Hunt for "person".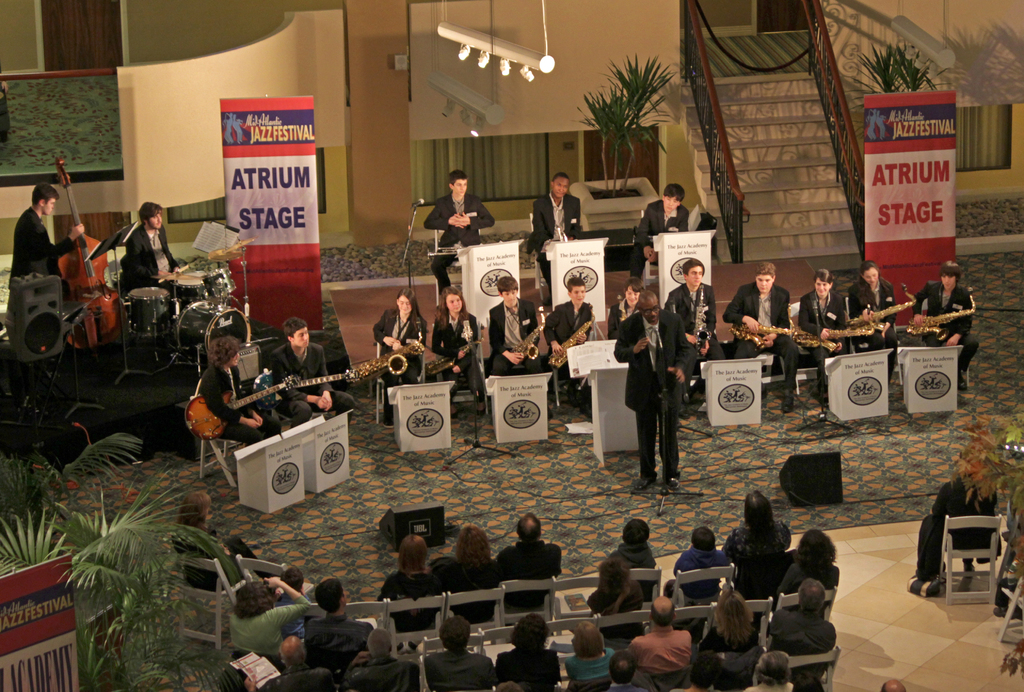
Hunted down at (675,649,718,691).
